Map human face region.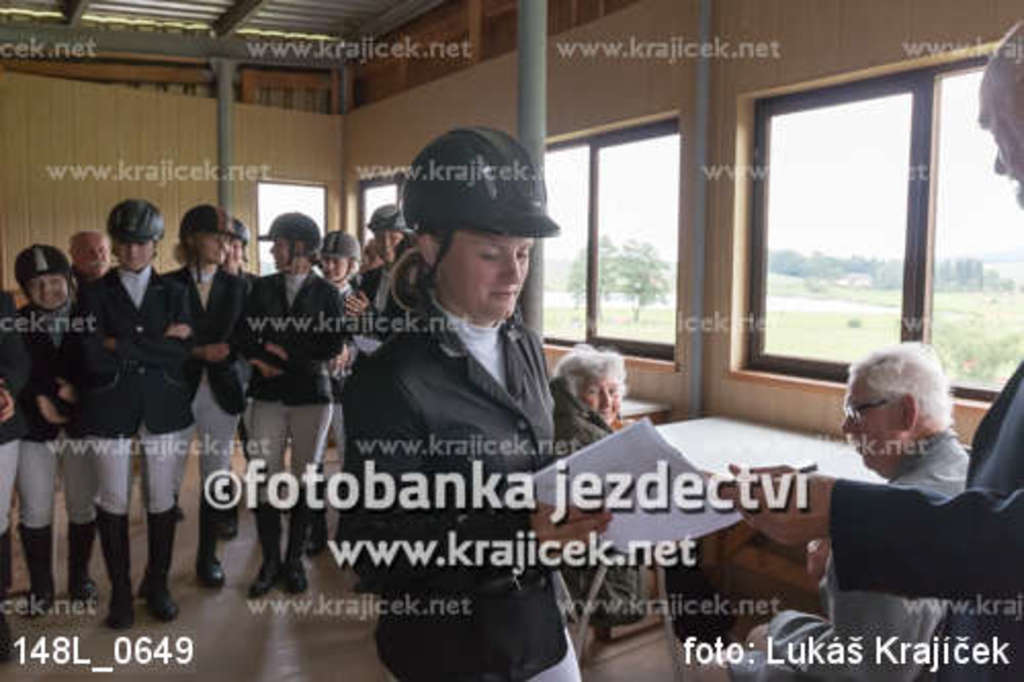
Mapped to locate(195, 231, 231, 264).
